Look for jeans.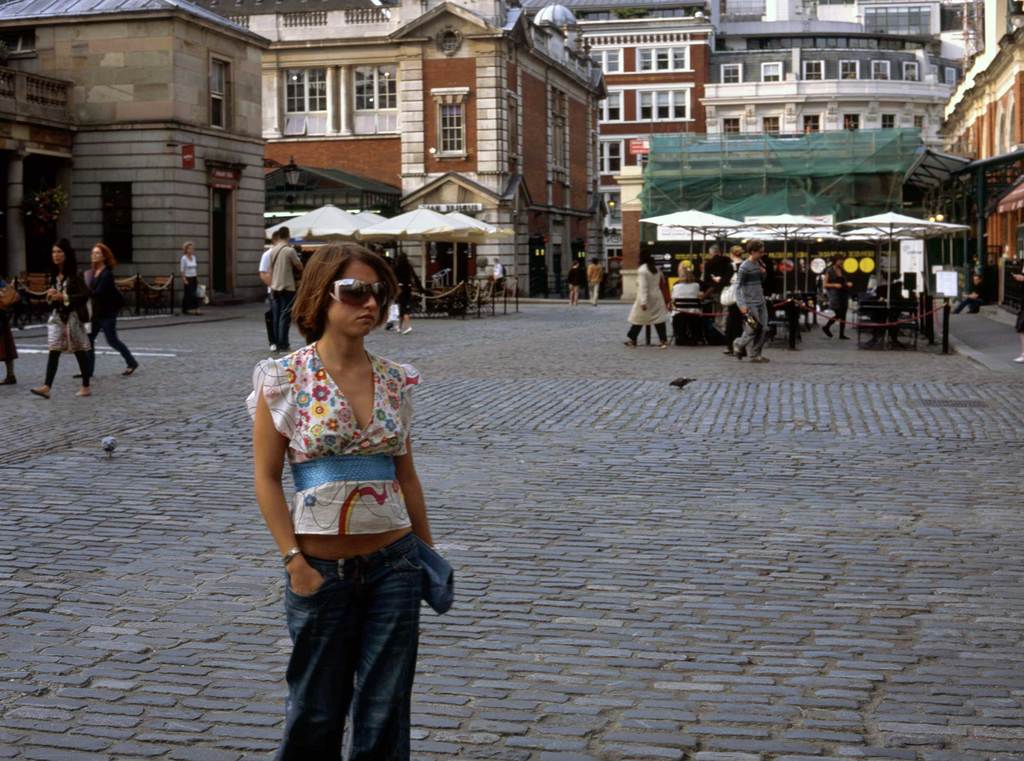
Found: Rect(271, 563, 439, 760).
